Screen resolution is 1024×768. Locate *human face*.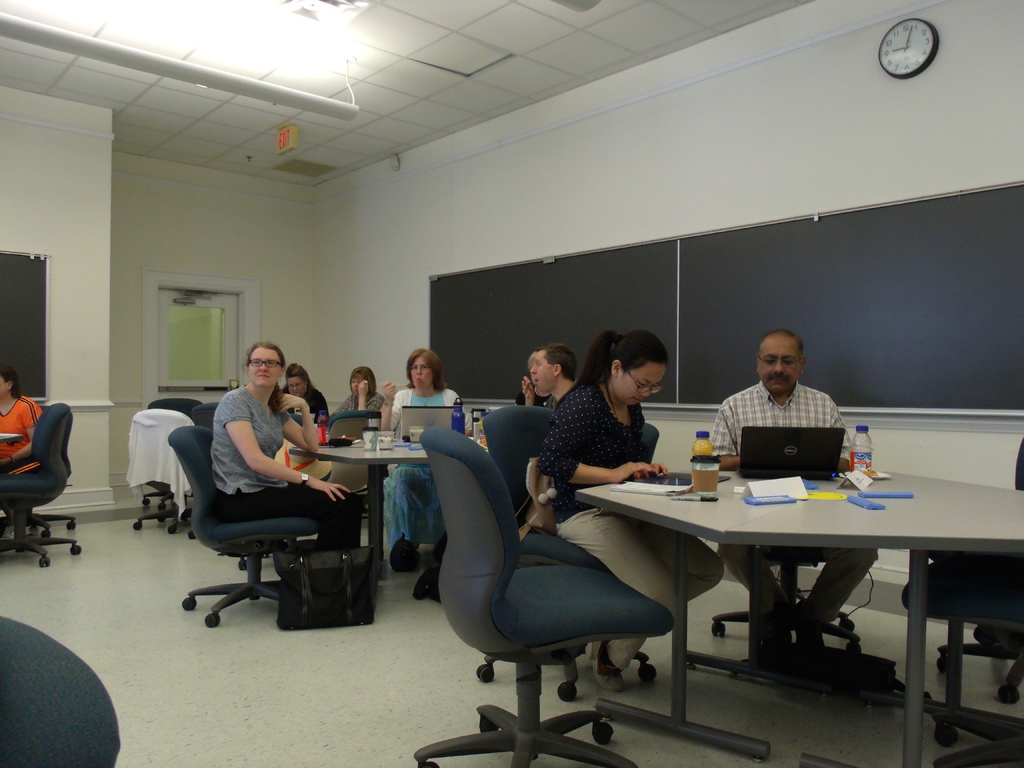
527:349:556:392.
